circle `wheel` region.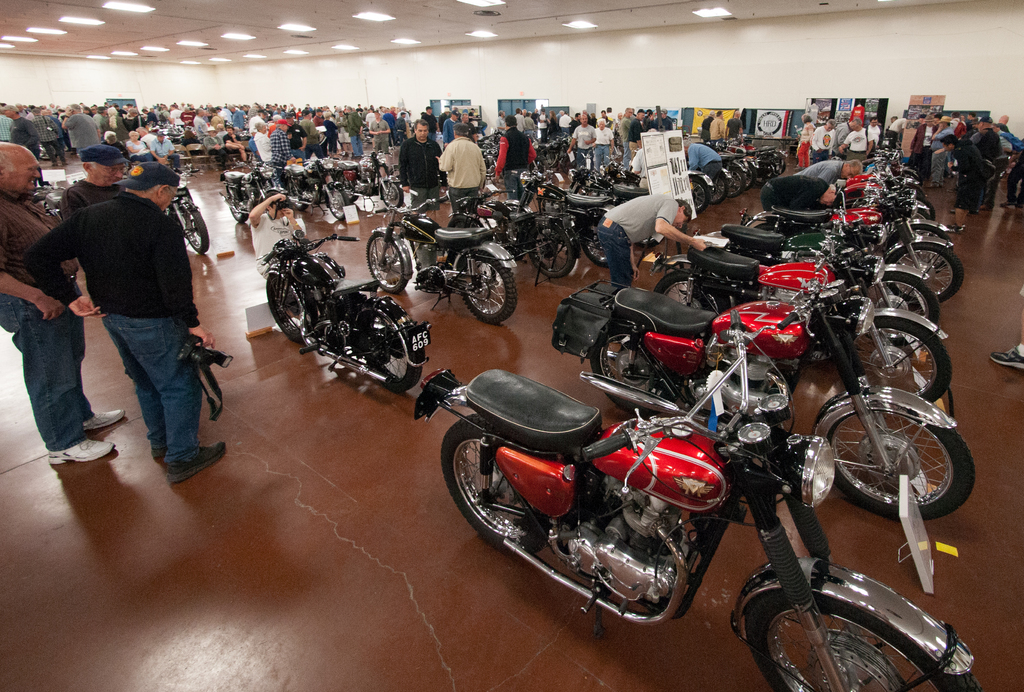
Region: detection(589, 326, 668, 412).
